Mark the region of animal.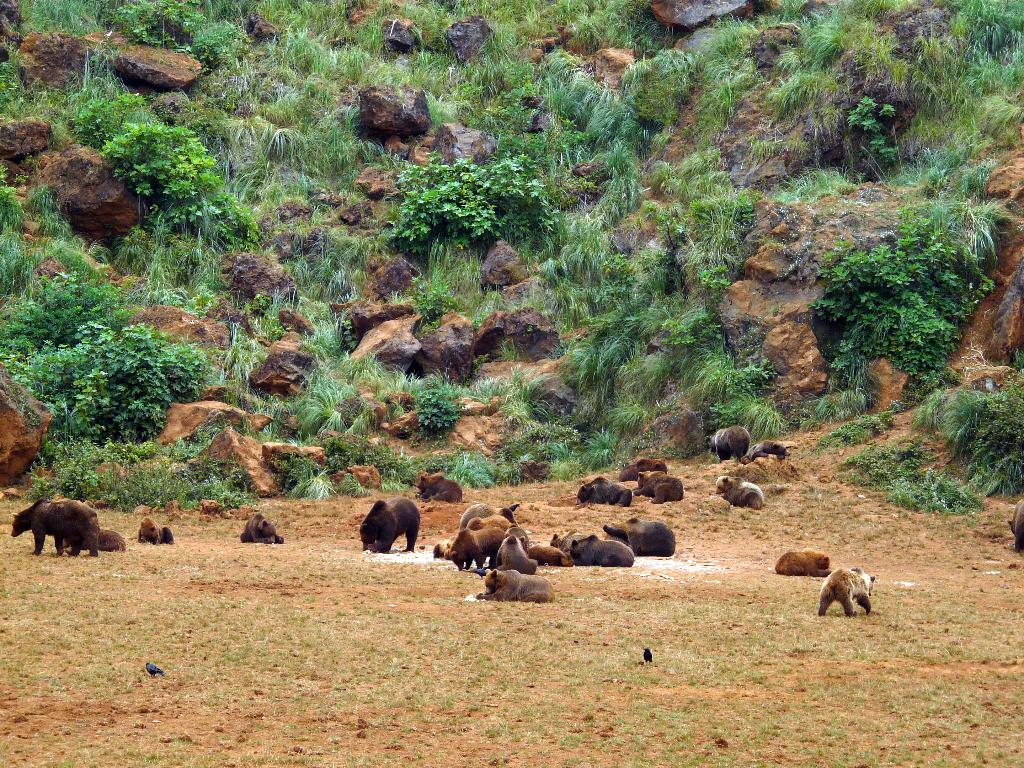
Region: select_region(1007, 496, 1023, 561).
